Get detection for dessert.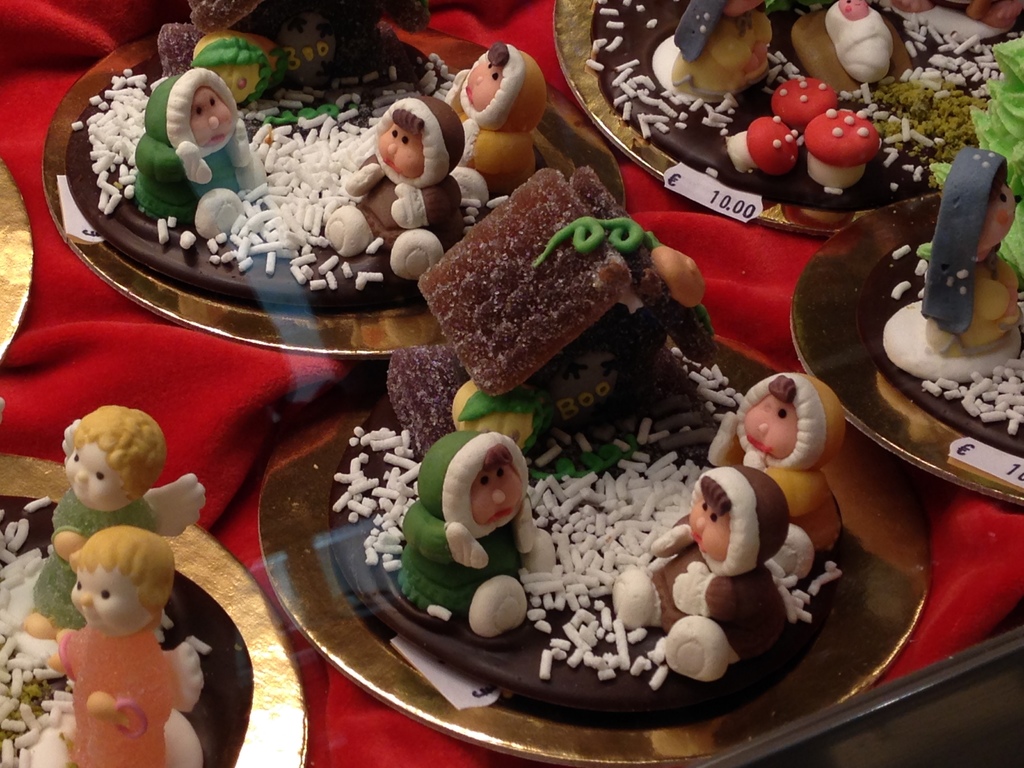
Detection: [x1=378, y1=172, x2=683, y2=449].
